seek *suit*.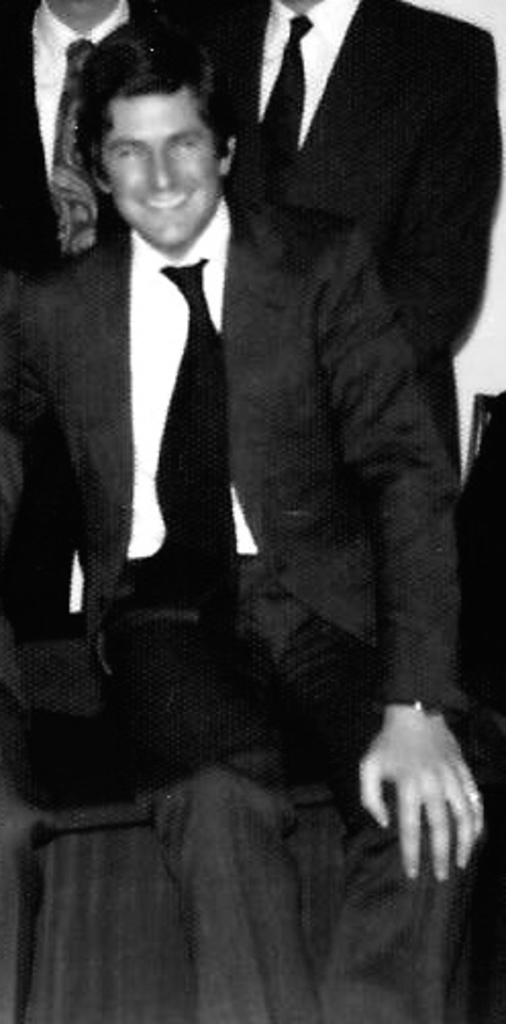
20, 57, 445, 965.
